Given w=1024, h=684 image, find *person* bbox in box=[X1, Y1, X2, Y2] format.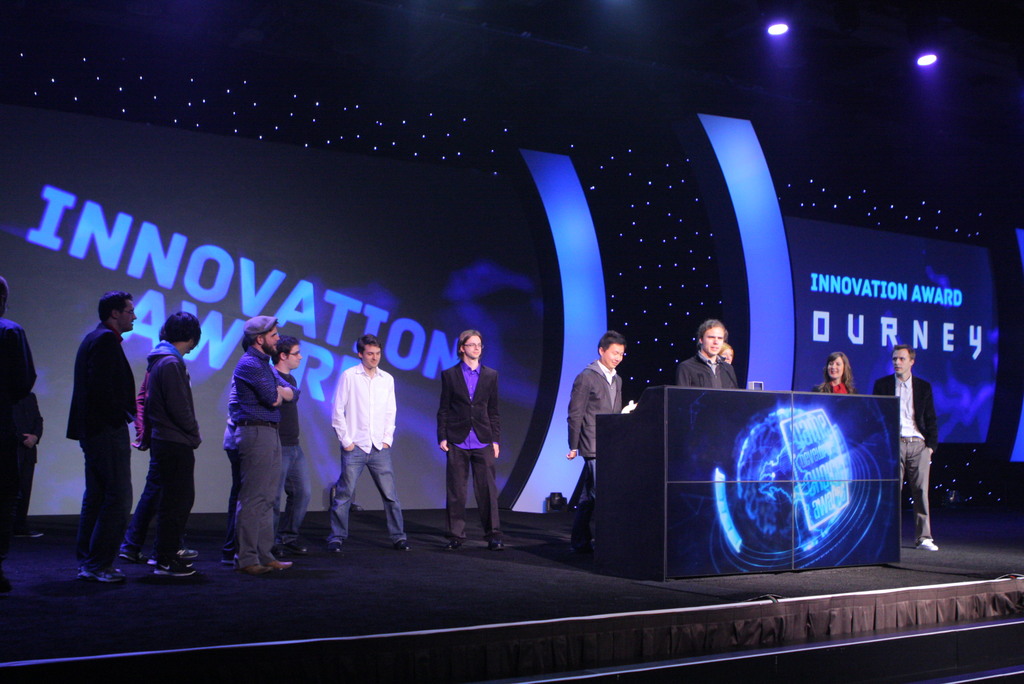
box=[808, 346, 865, 398].
